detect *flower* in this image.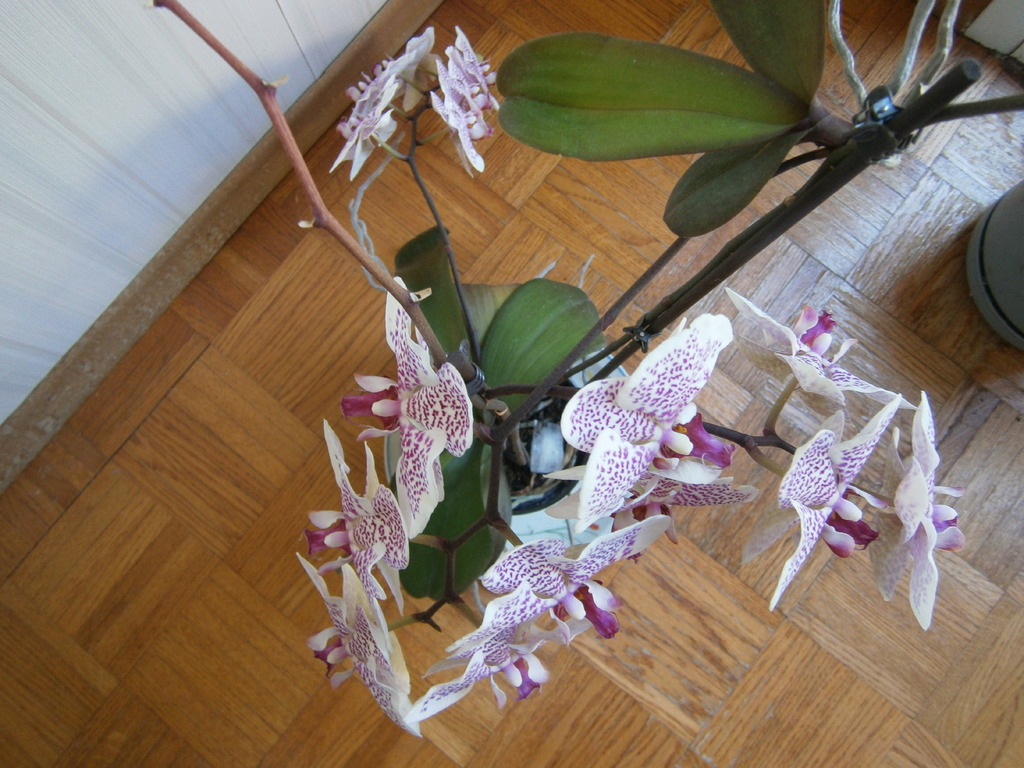
Detection: box=[301, 422, 419, 611].
